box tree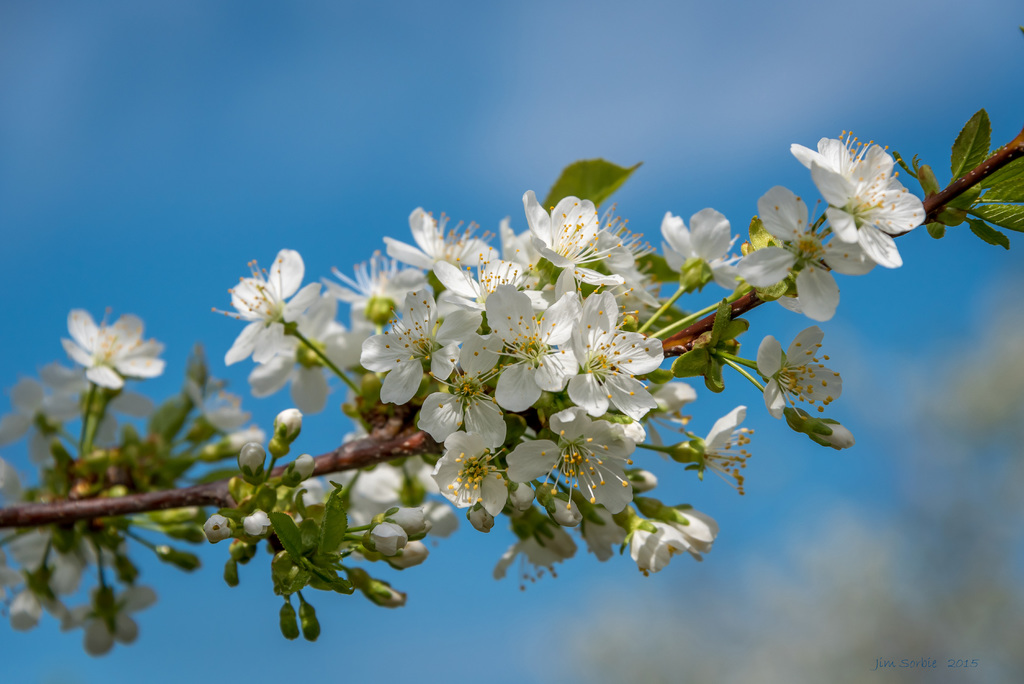
crop(0, 88, 1017, 662)
